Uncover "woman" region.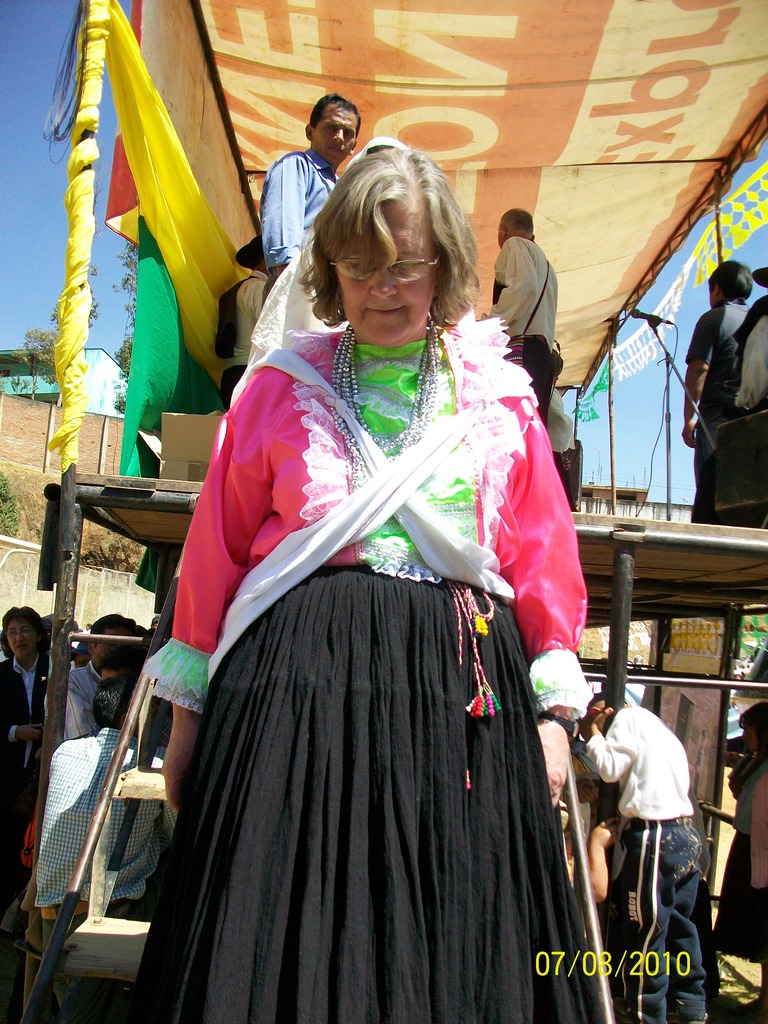
Uncovered: <bbox>0, 603, 56, 830</bbox>.
